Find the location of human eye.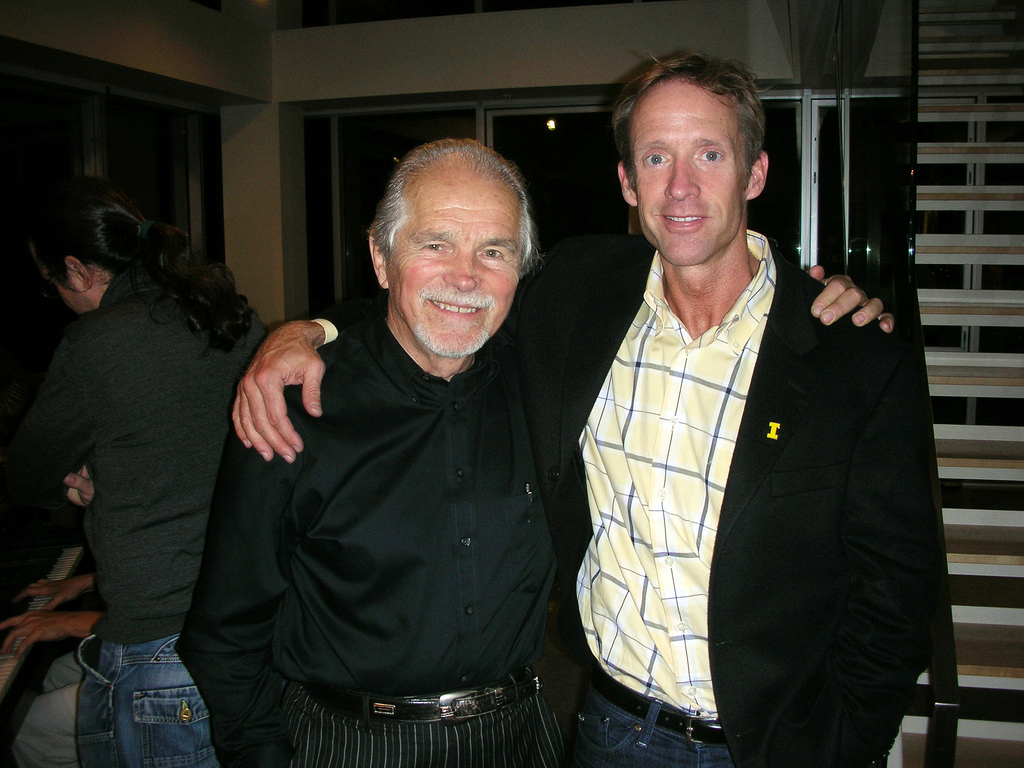
Location: (417, 241, 456, 255).
